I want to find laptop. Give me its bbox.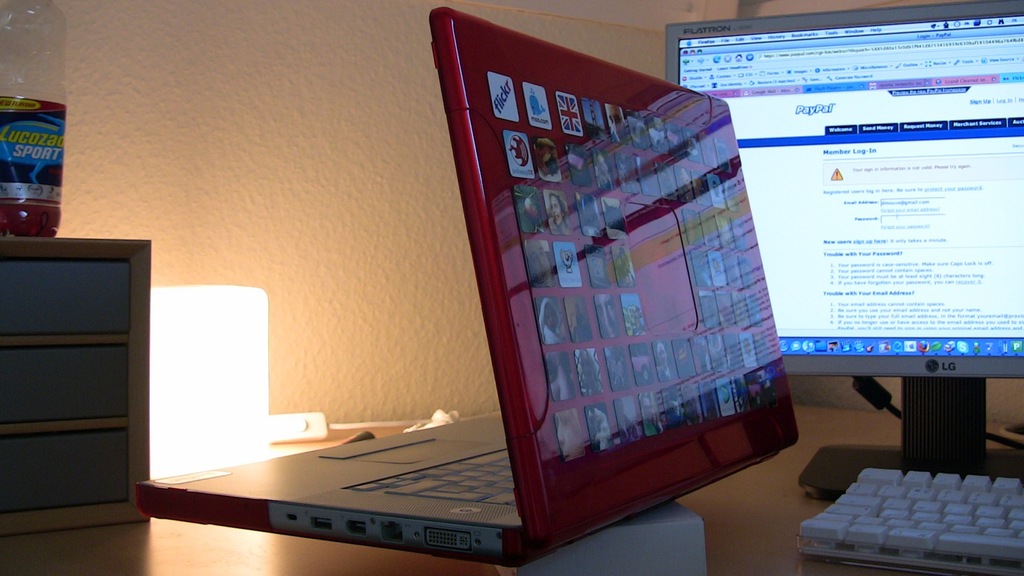
<box>197,3,819,575</box>.
